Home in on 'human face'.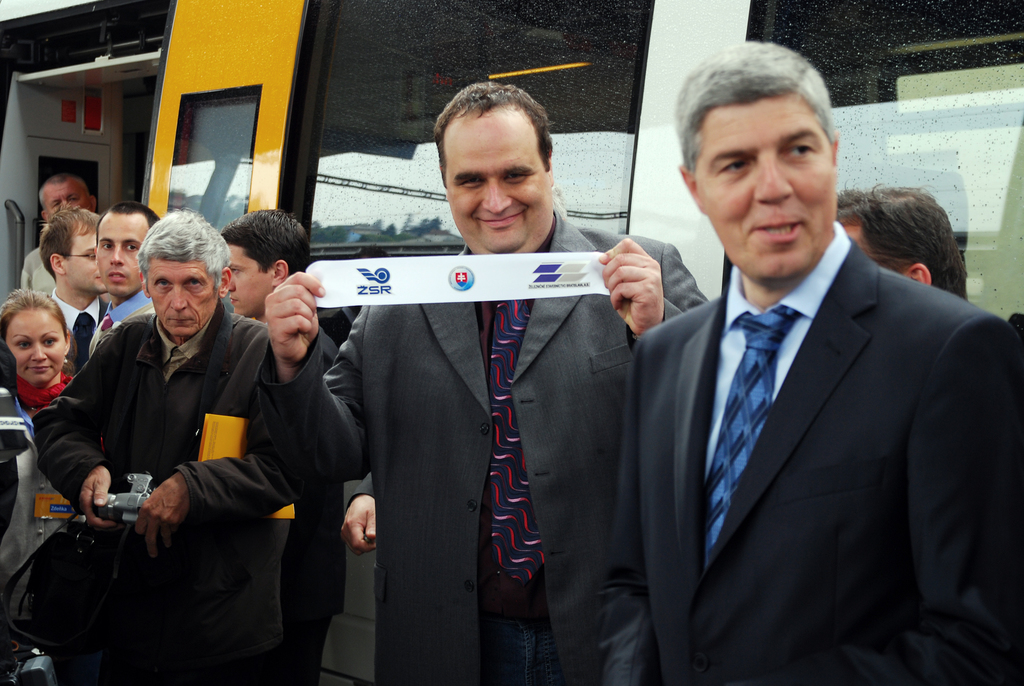
Homed in at locate(691, 95, 836, 279).
